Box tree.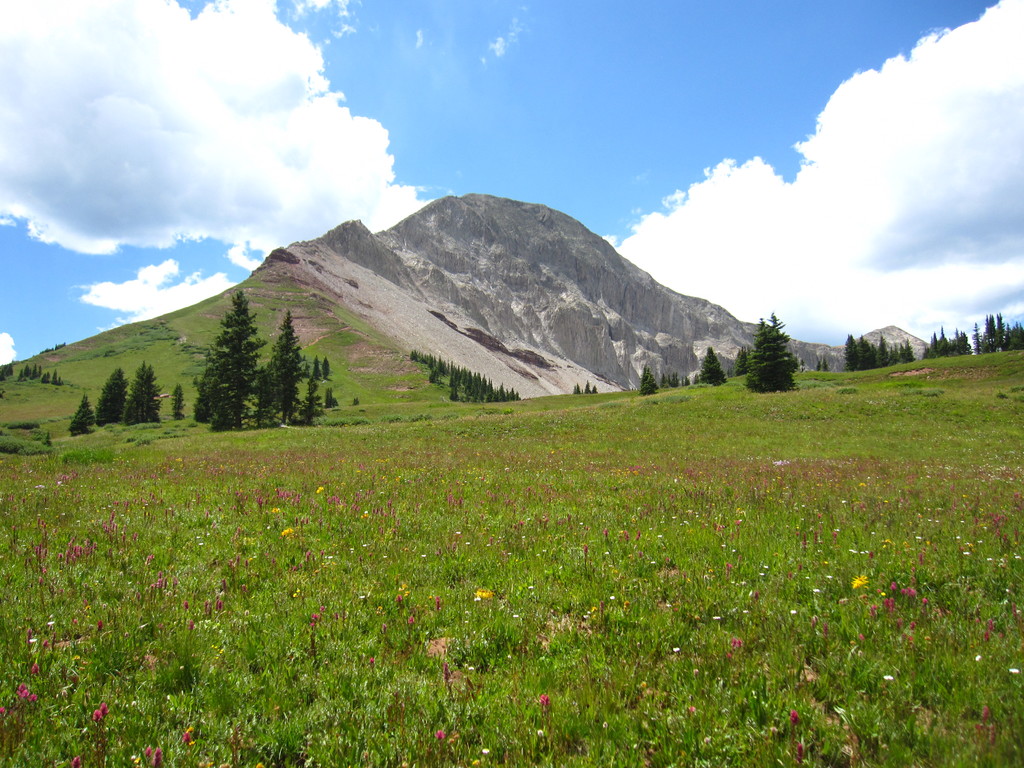
(698, 346, 727, 387).
